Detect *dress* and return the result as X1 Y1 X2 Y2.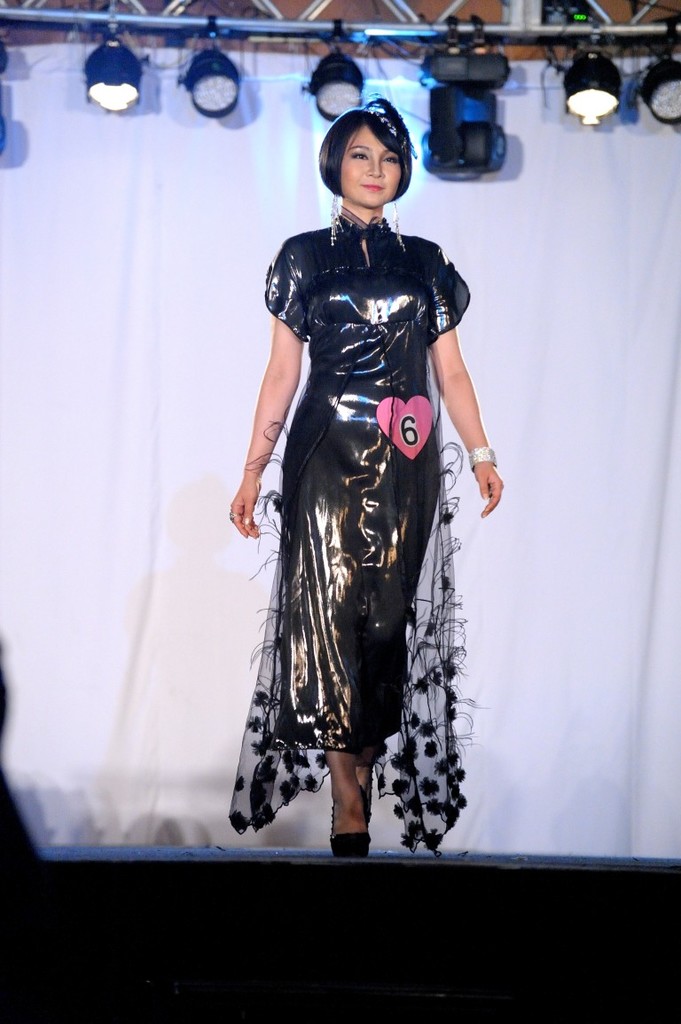
222 206 468 855.
